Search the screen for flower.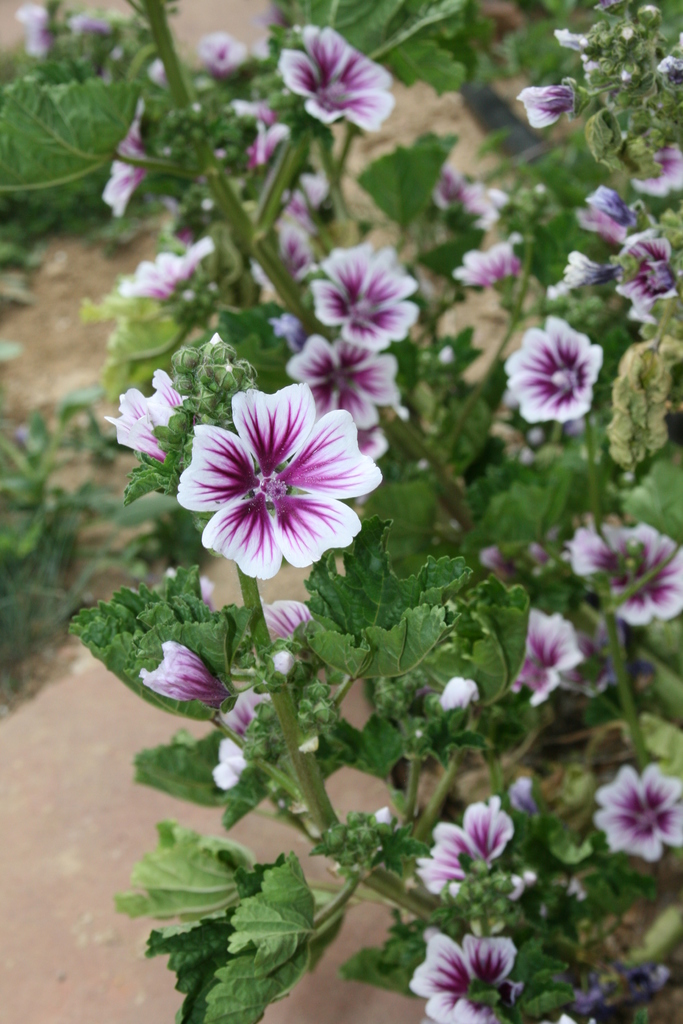
Found at [277,29,401,152].
